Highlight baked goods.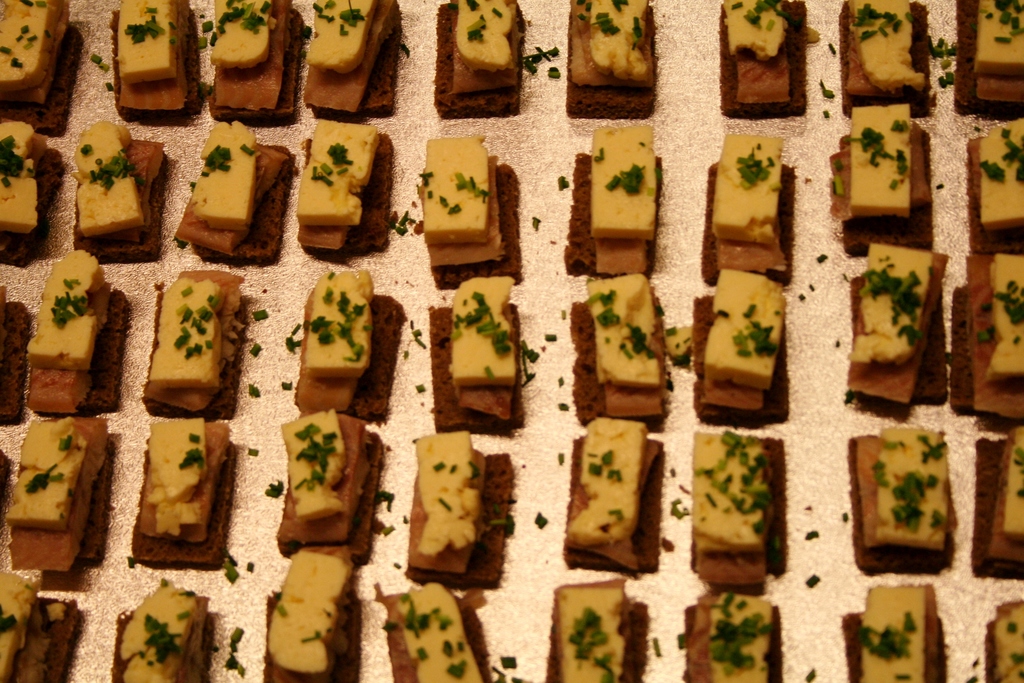
Highlighted region: pyautogui.locateOnScreen(273, 406, 387, 560).
